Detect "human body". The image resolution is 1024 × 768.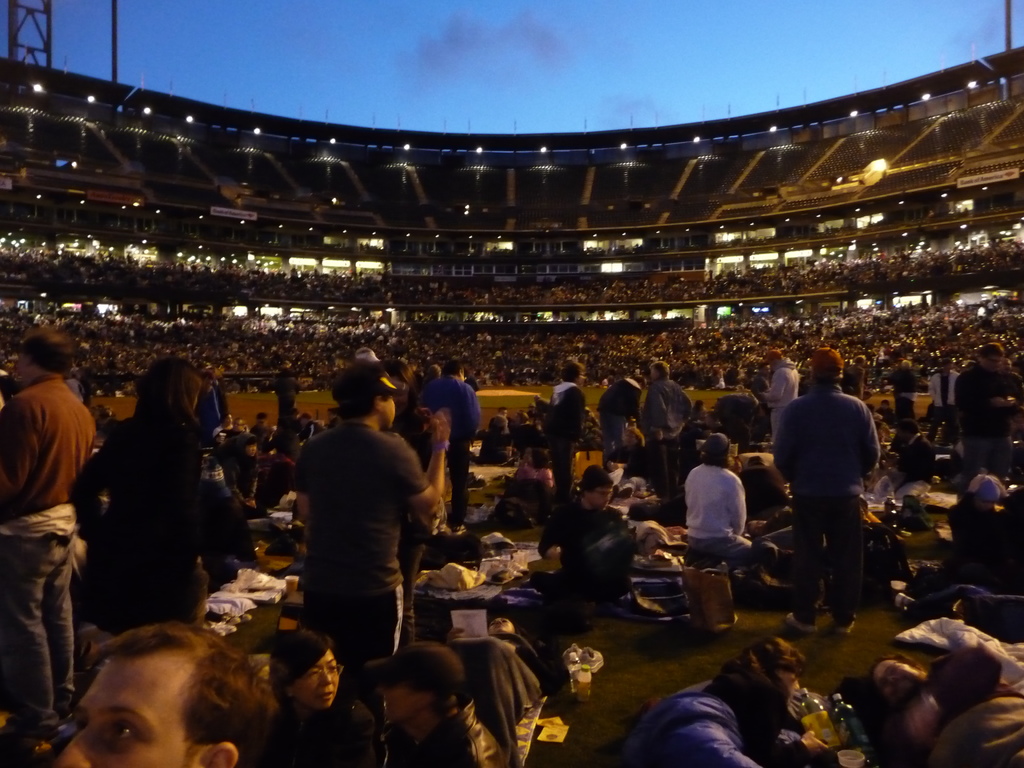
x1=444 y1=331 x2=457 y2=343.
